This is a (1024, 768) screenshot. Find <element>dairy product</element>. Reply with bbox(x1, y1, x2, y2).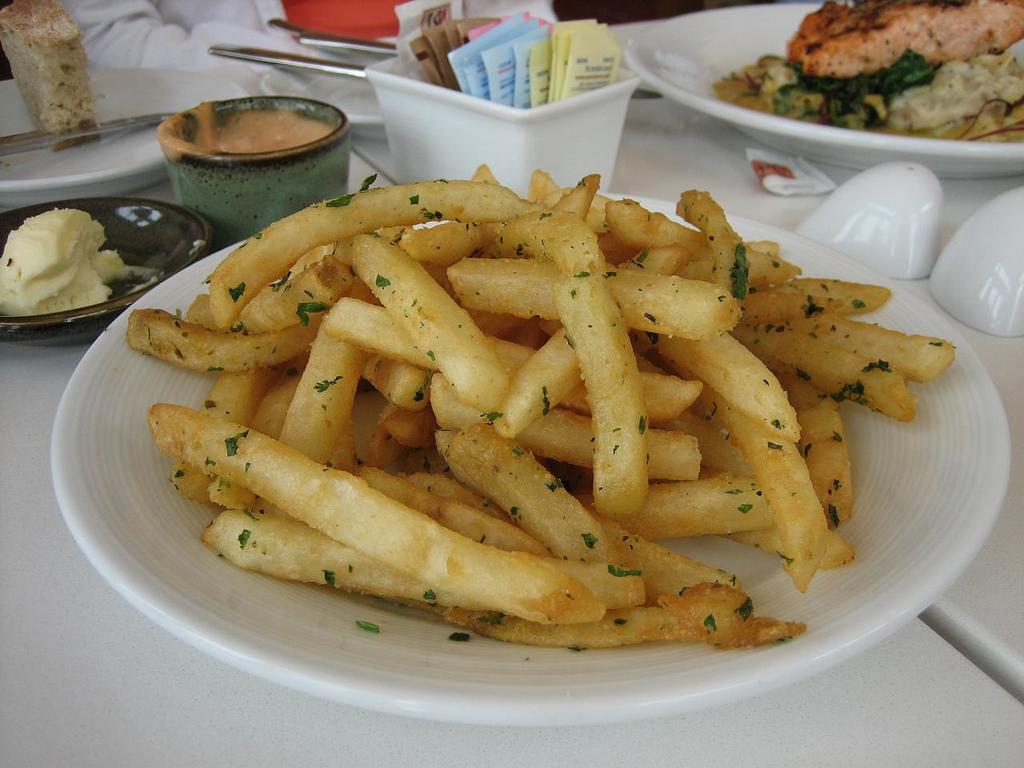
bbox(6, 206, 114, 334).
